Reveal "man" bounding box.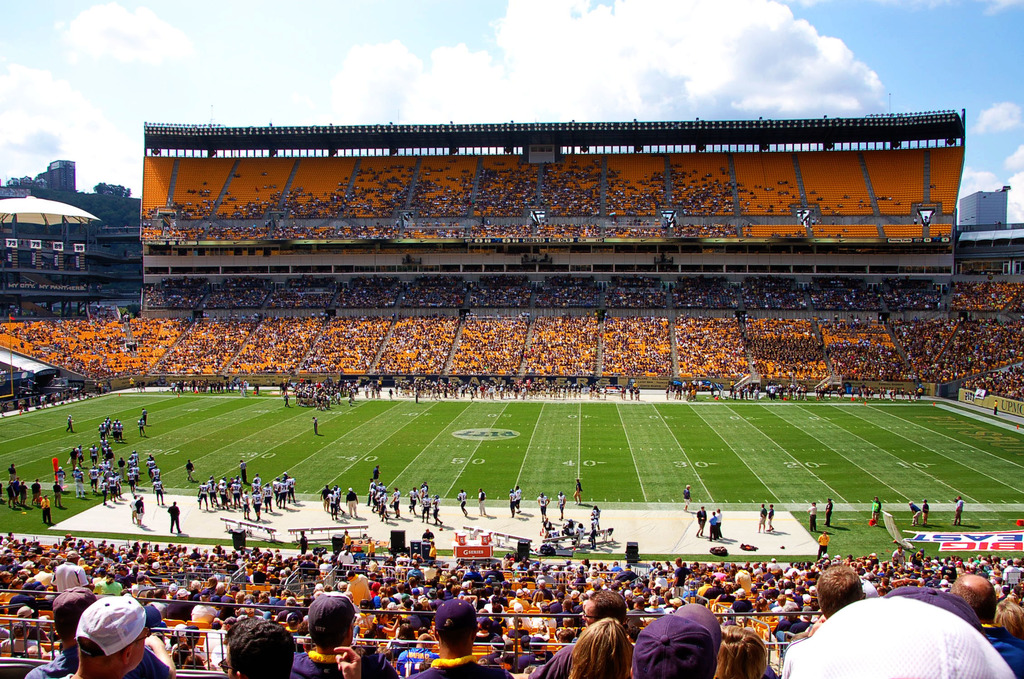
Revealed: crop(682, 484, 692, 511).
